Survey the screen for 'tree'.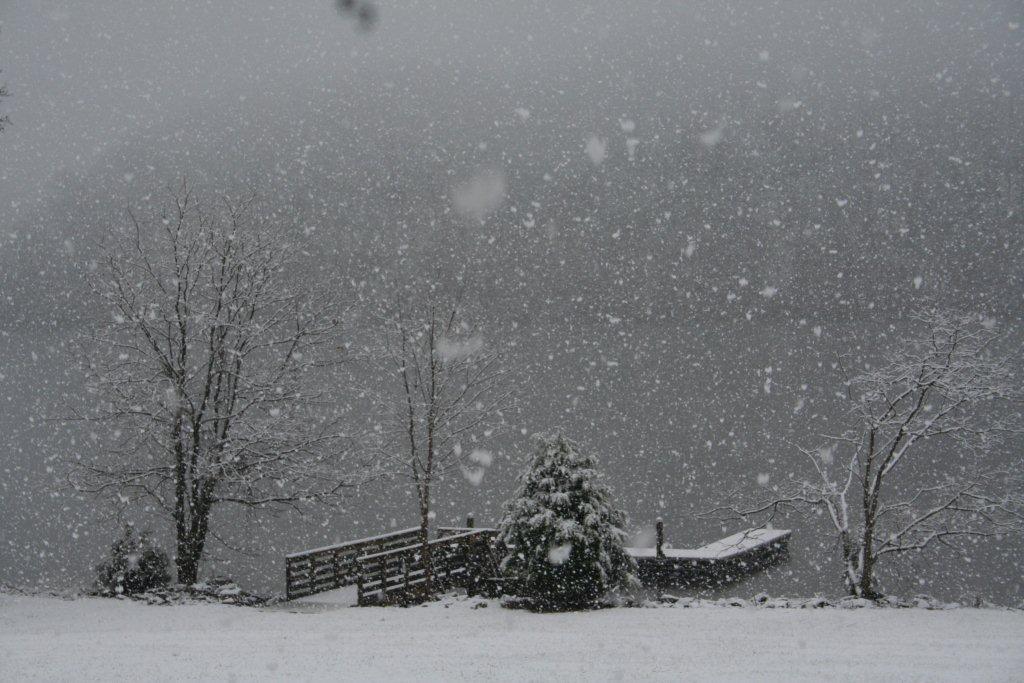
Survey found: {"x1": 448, "y1": 418, "x2": 656, "y2": 634}.
